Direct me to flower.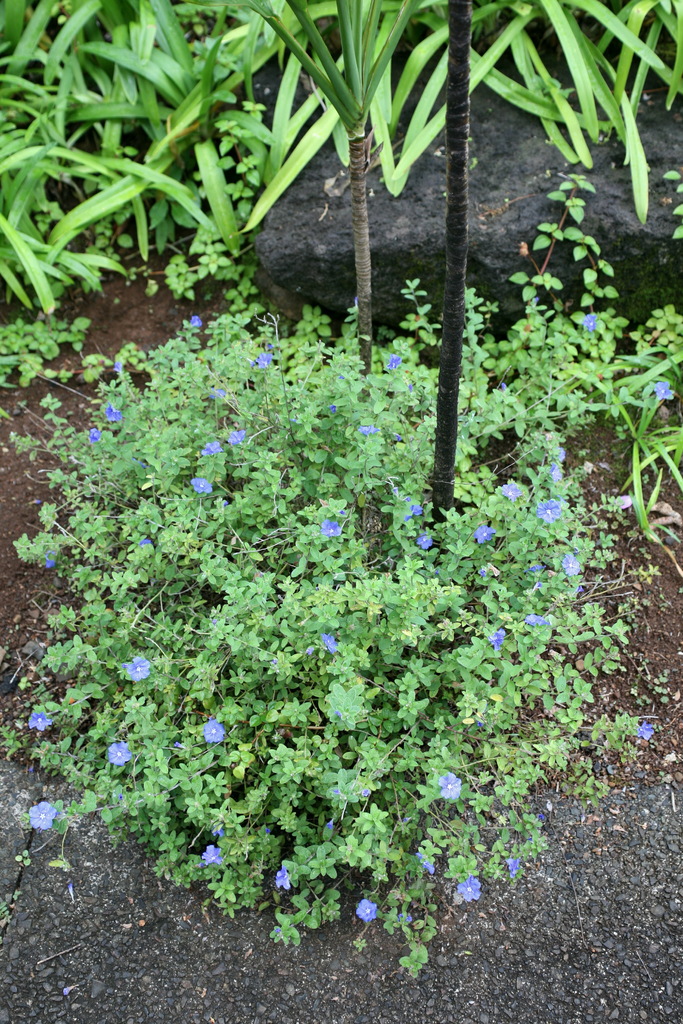
Direction: [211, 825, 226, 837].
